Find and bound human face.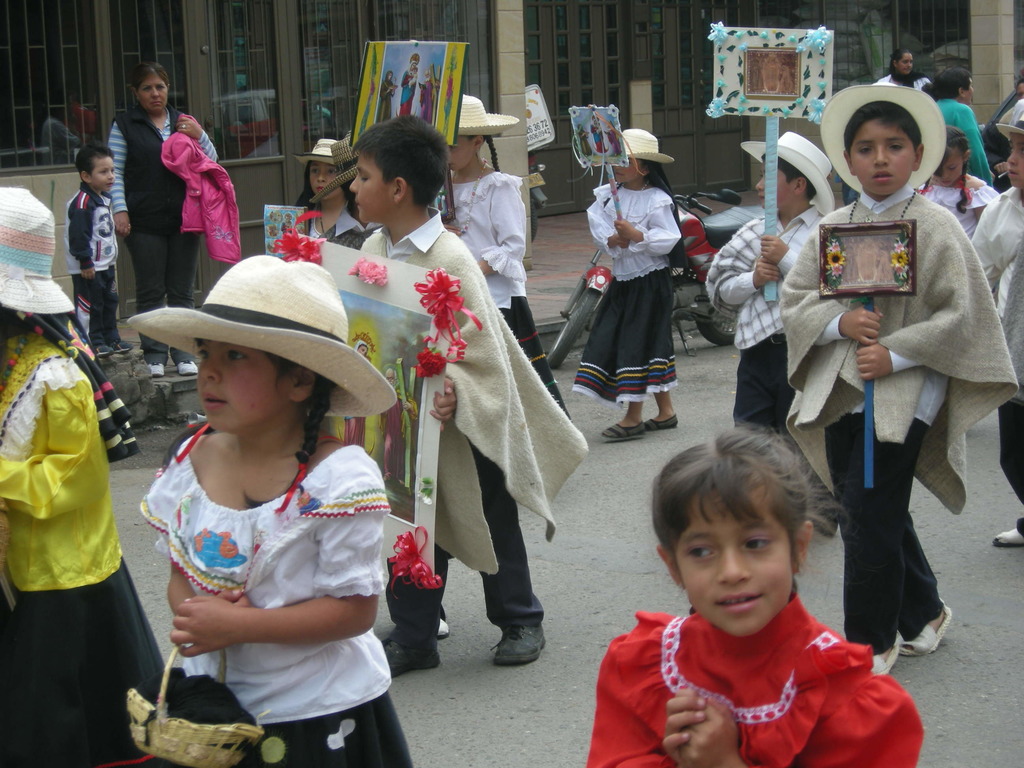
Bound: locate(194, 339, 278, 430).
